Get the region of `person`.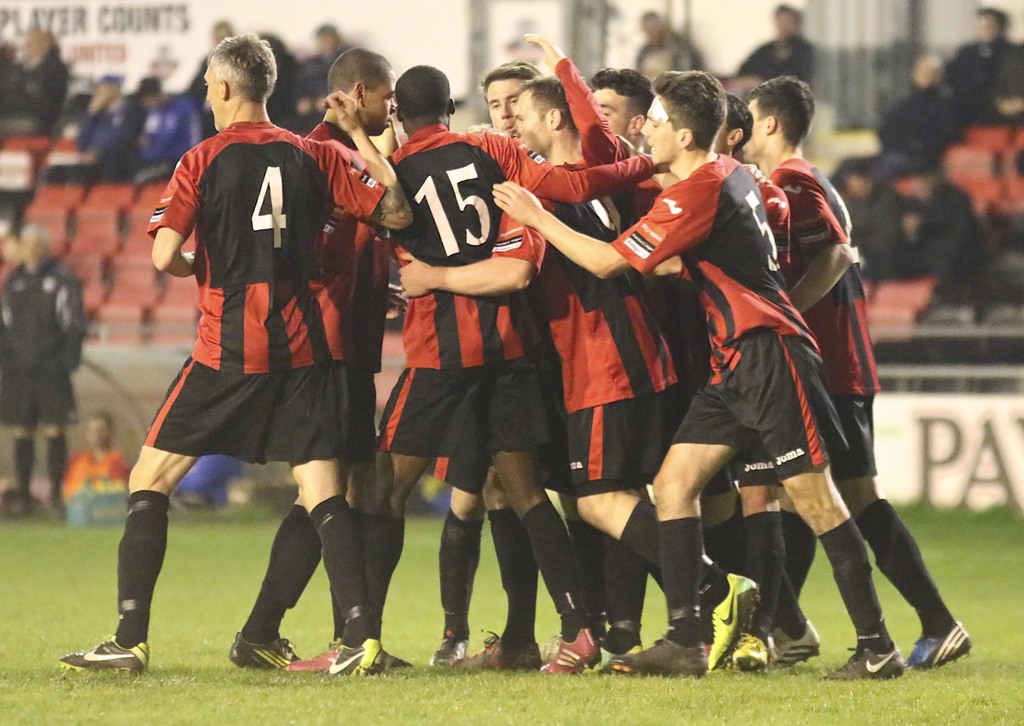
x1=124 y1=77 x2=211 y2=177.
